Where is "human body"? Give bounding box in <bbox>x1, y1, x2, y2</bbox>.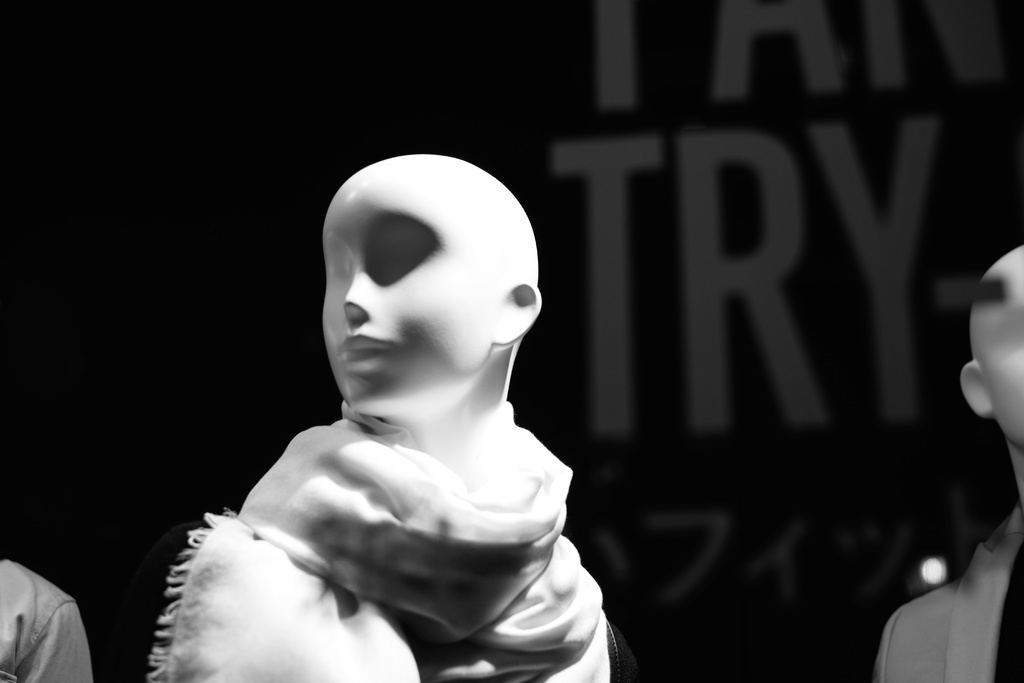
<bbox>864, 511, 1023, 682</bbox>.
